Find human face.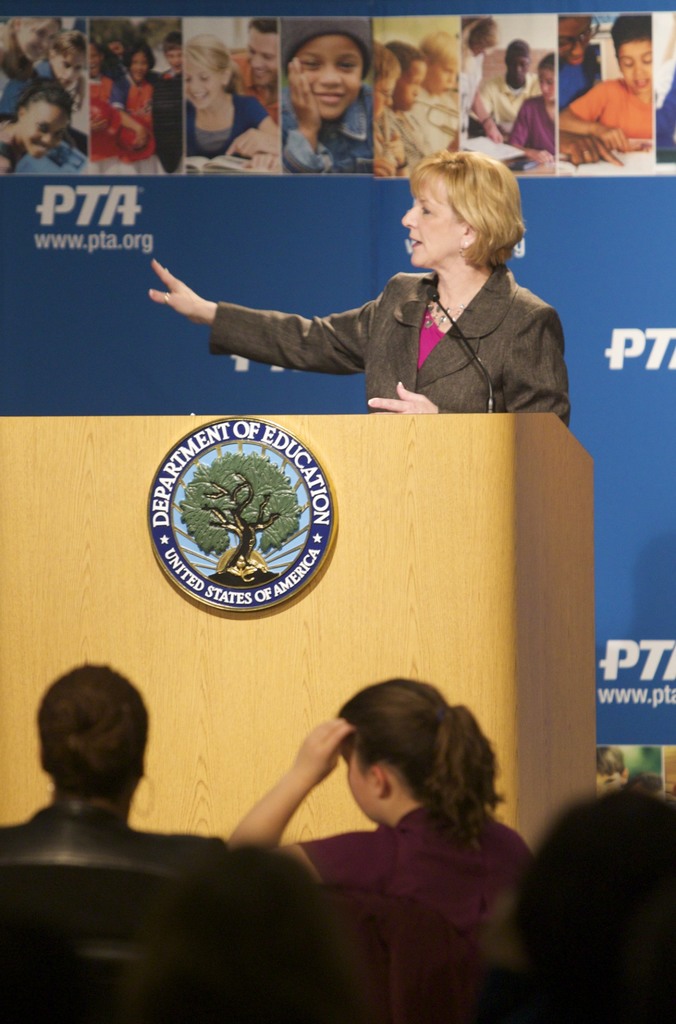
[433,66,457,92].
